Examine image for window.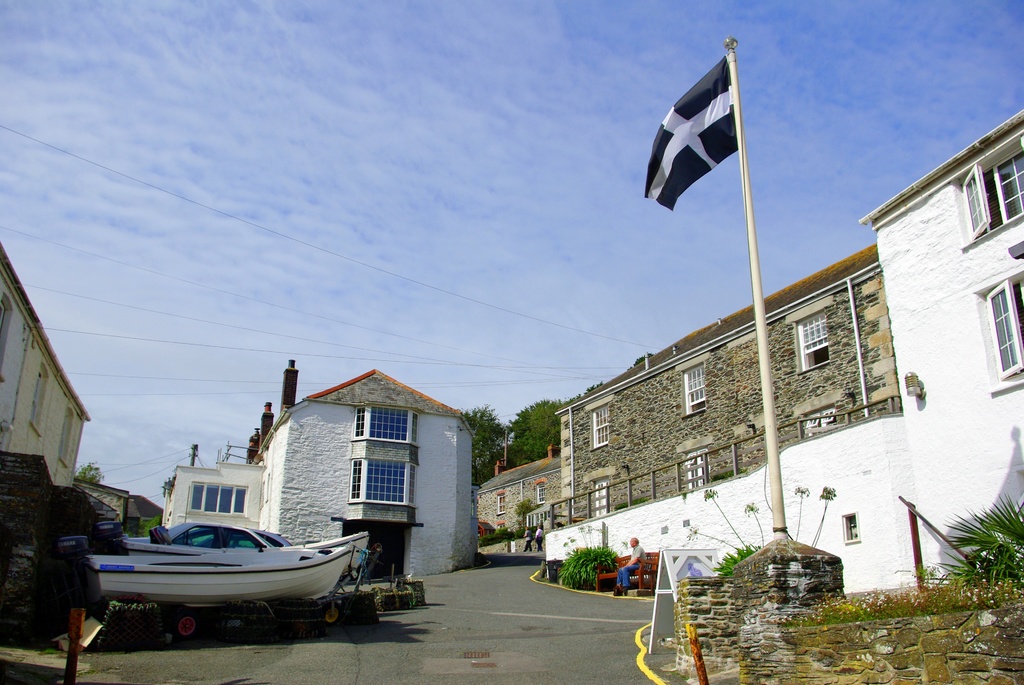
Examination result: x1=675 y1=433 x2=713 y2=493.
